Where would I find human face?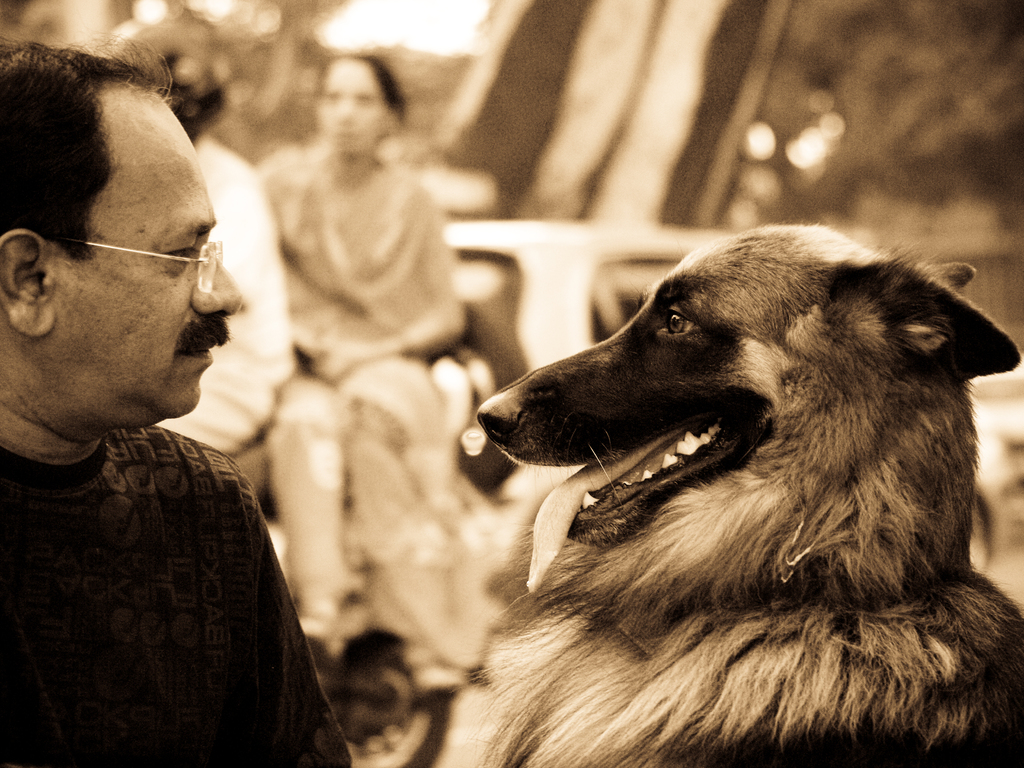
At box=[56, 91, 241, 426].
